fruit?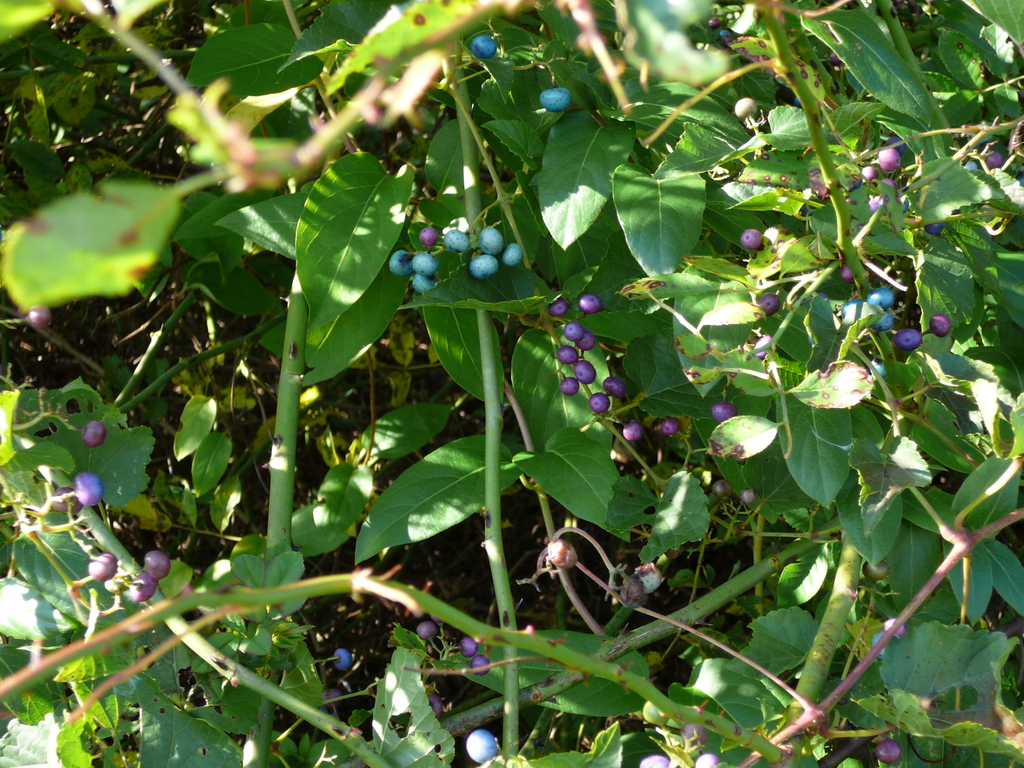
bbox=(735, 95, 758, 118)
